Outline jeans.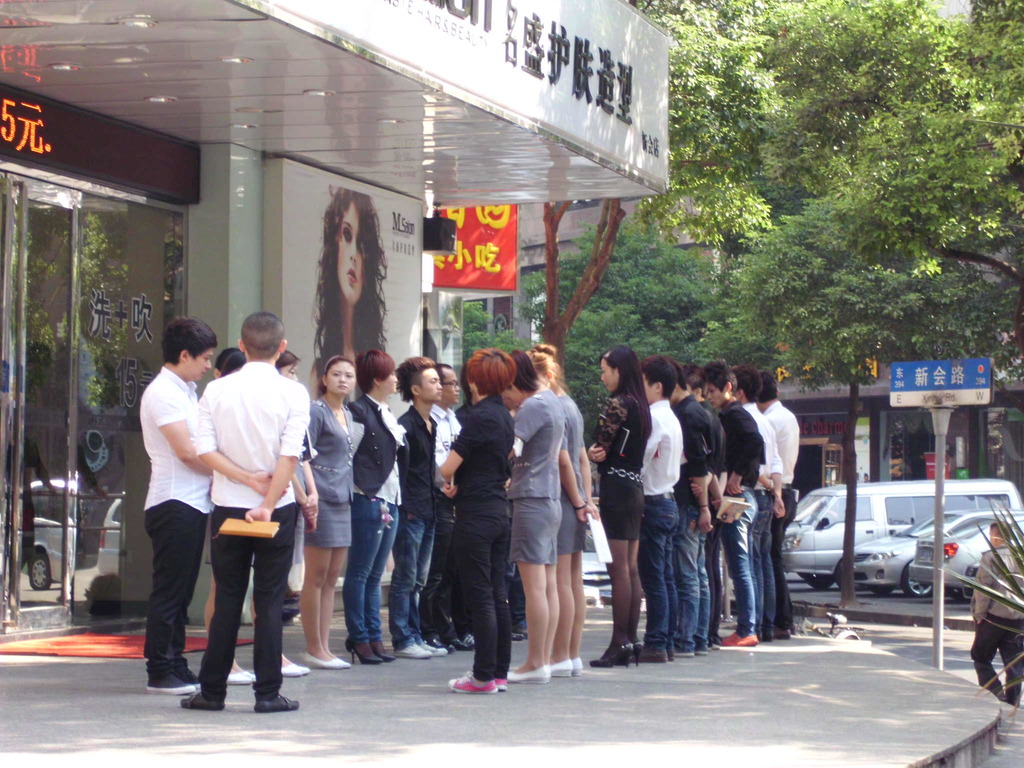
Outline: box(336, 497, 397, 664).
